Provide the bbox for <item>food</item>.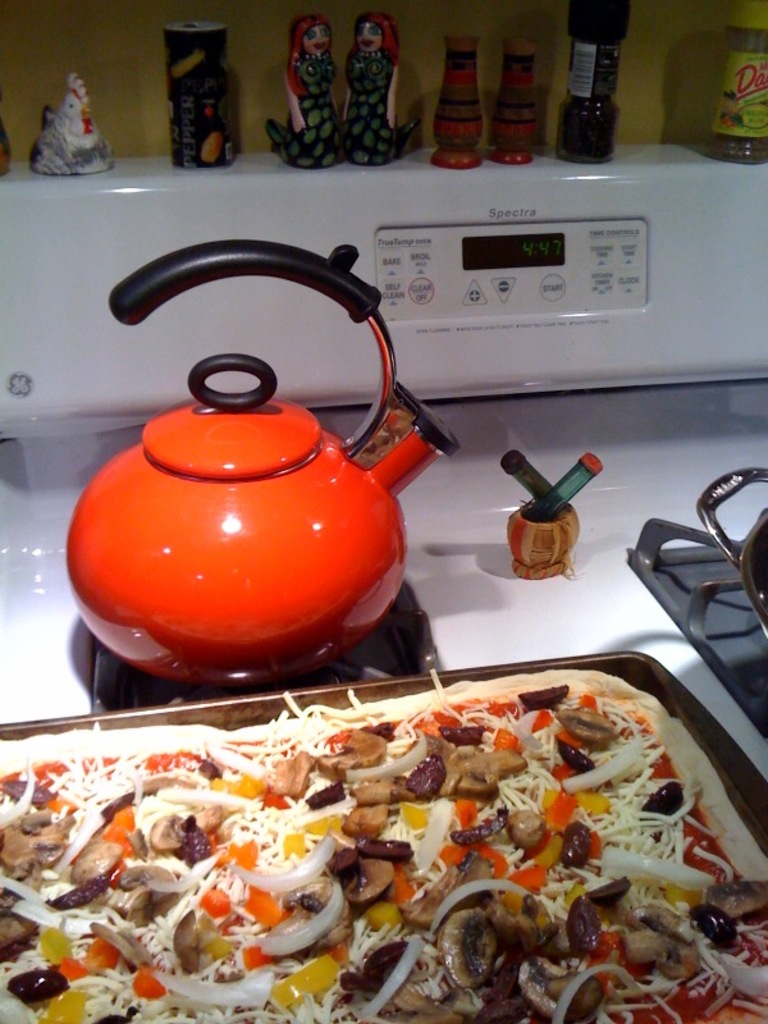
bbox(201, 134, 221, 165).
